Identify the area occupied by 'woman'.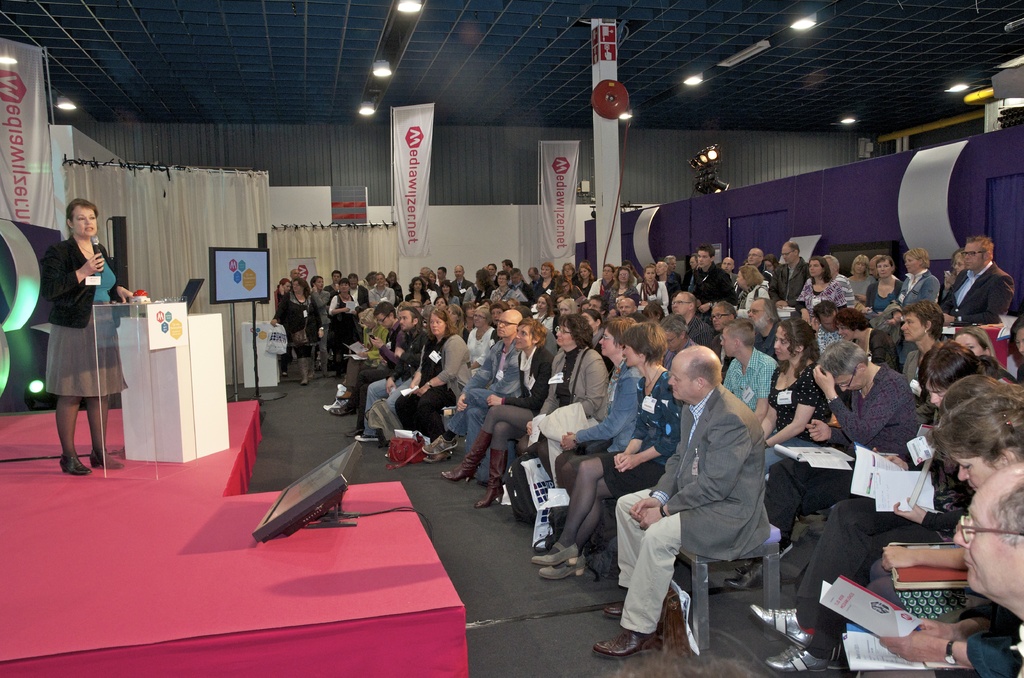
Area: left=846, top=253, right=877, bottom=307.
